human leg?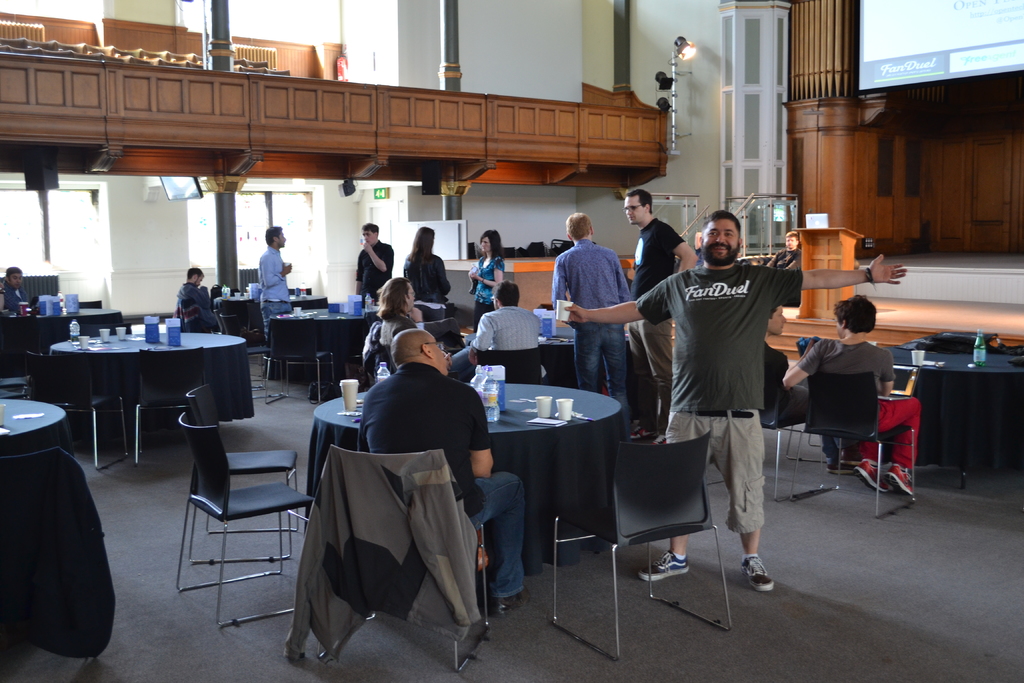
(625,324,666,425)
